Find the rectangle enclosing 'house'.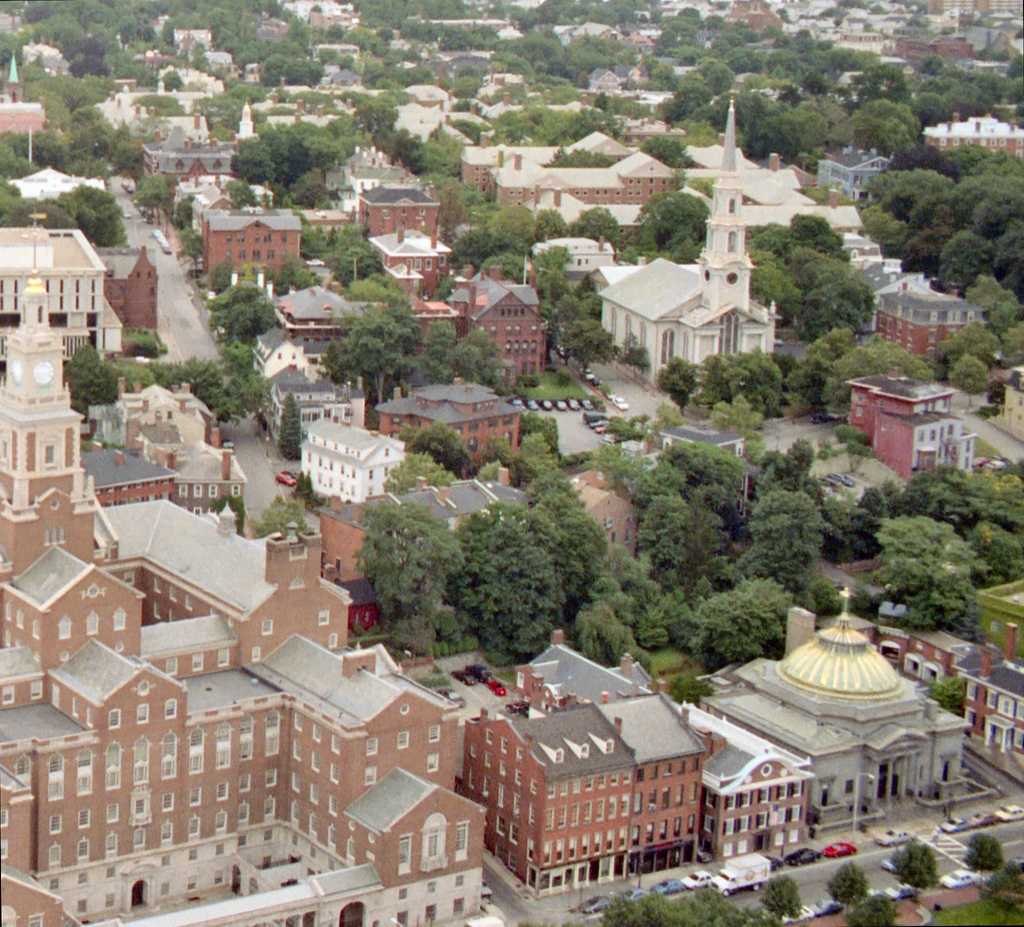
[0, 497, 362, 713].
